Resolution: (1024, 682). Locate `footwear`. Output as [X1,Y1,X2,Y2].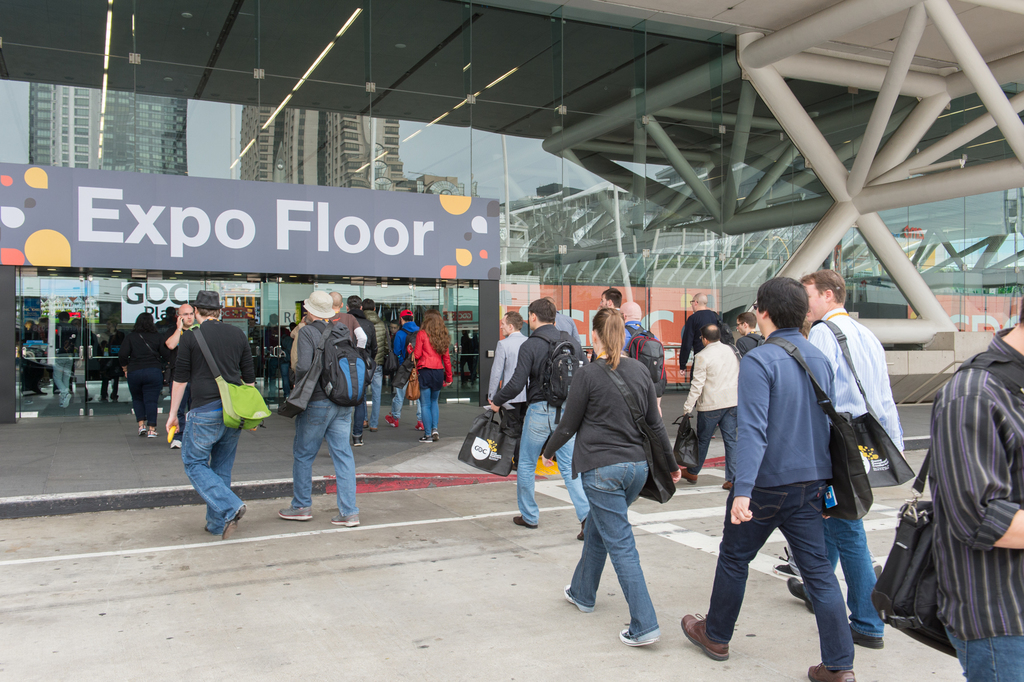
[169,438,182,449].
